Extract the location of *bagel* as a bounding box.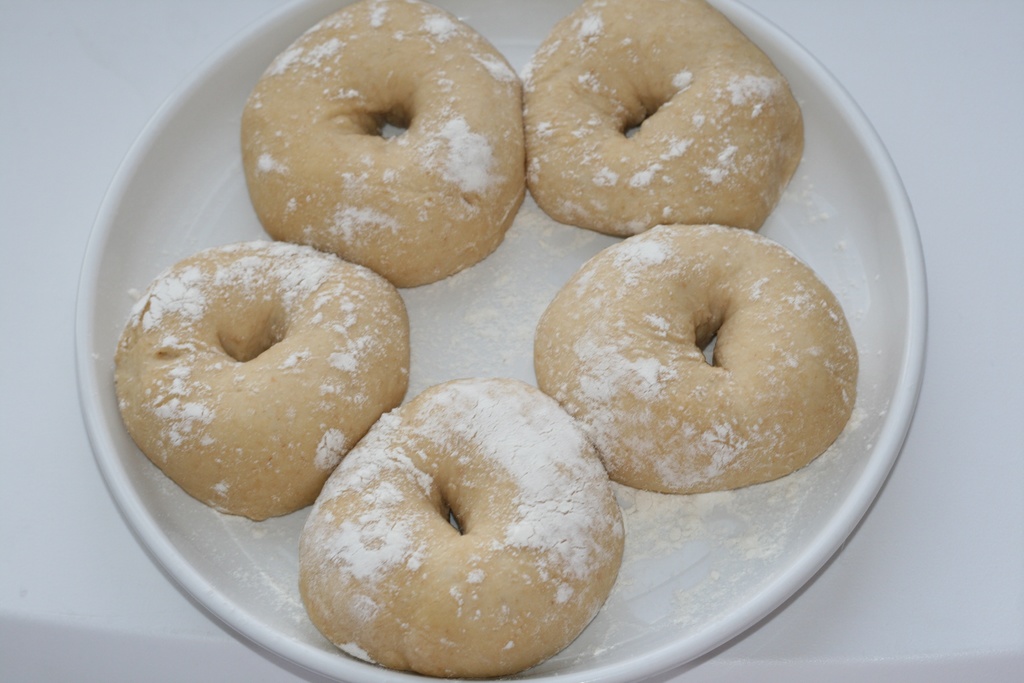
[532,0,801,233].
